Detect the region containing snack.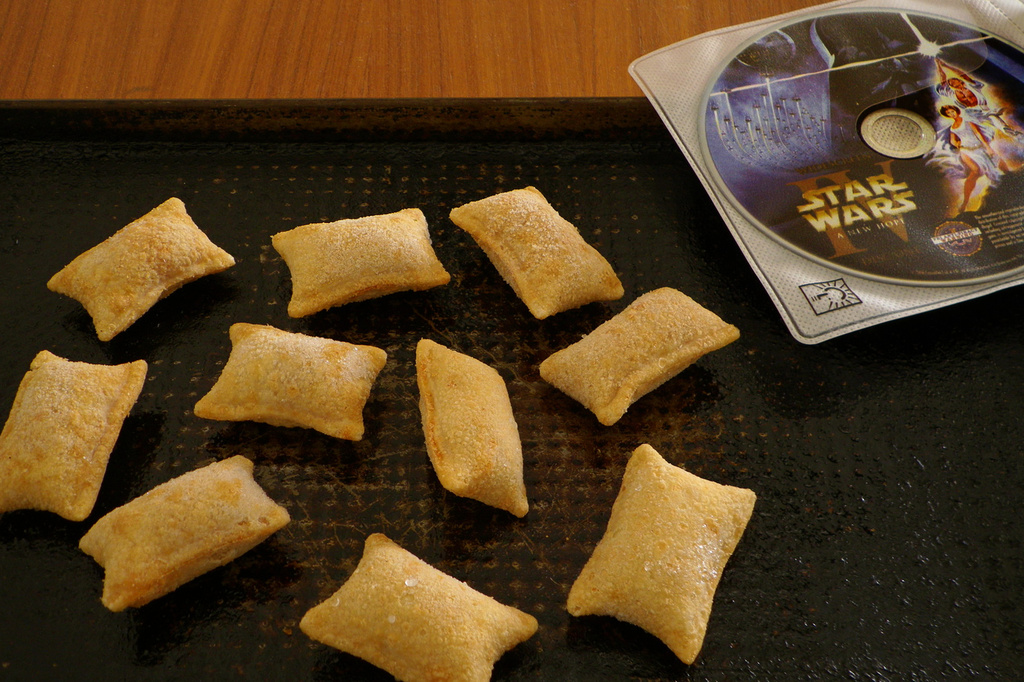
[left=45, top=189, right=229, bottom=345].
